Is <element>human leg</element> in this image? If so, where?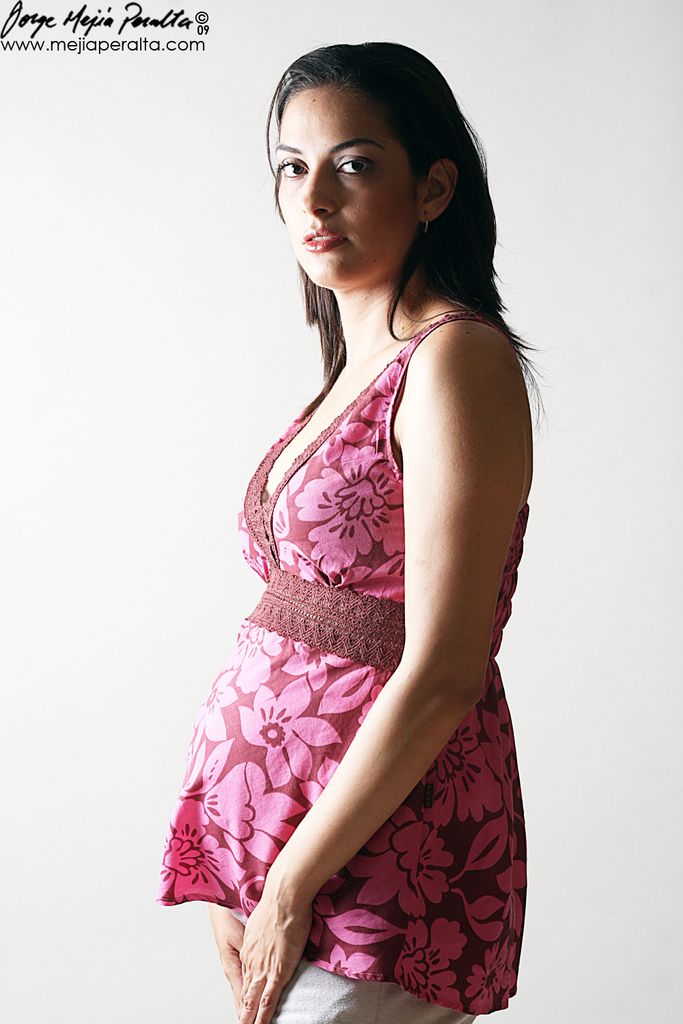
Yes, at (275, 950, 458, 1023).
